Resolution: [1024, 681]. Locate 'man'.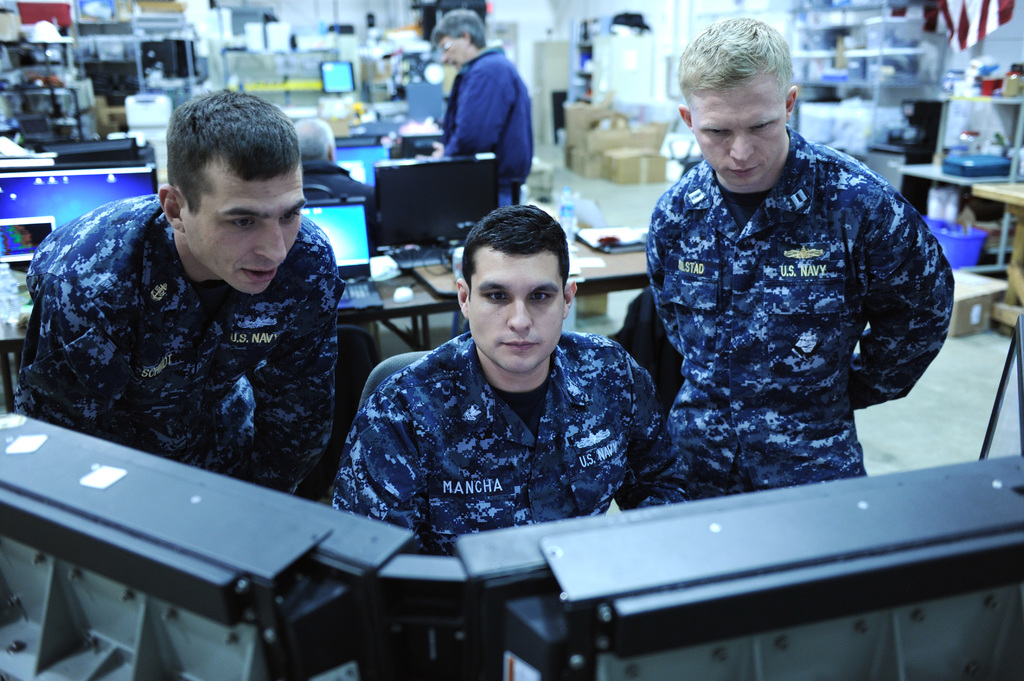
bbox(637, 15, 954, 511).
